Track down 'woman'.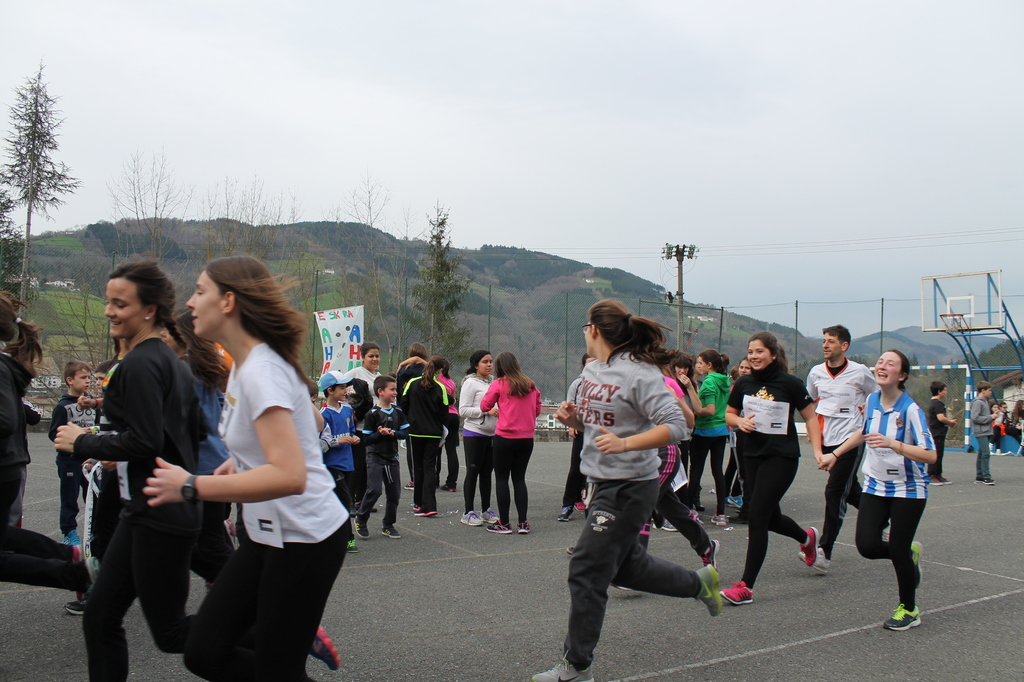
Tracked to {"x1": 343, "y1": 345, "x2": 388, "y2": 400}.
